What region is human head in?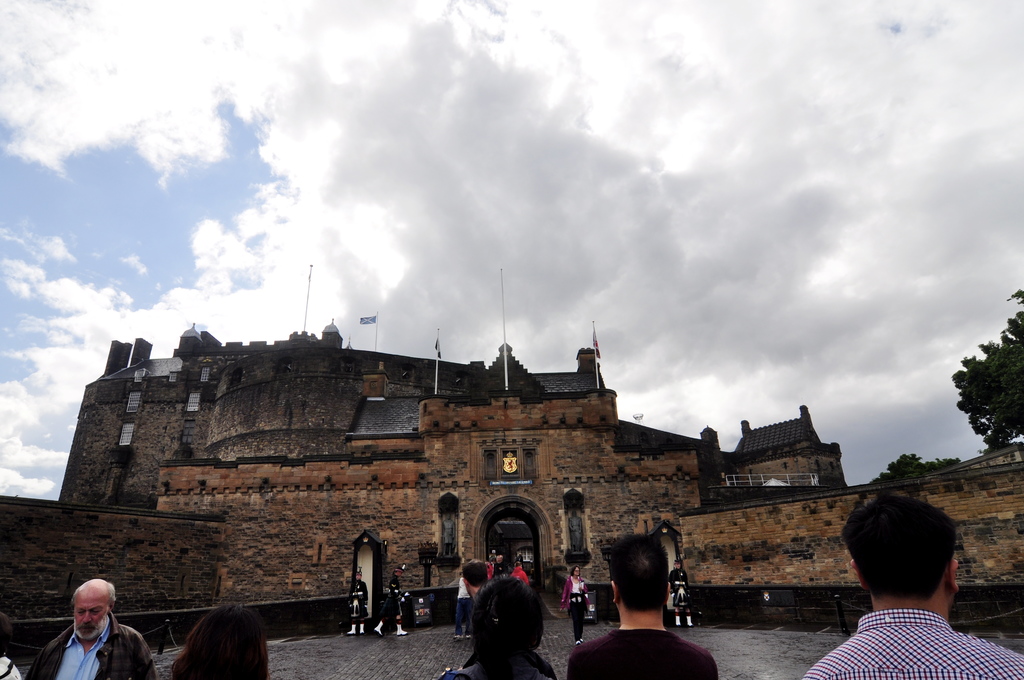
select_region(838, 492, 964, 619).
